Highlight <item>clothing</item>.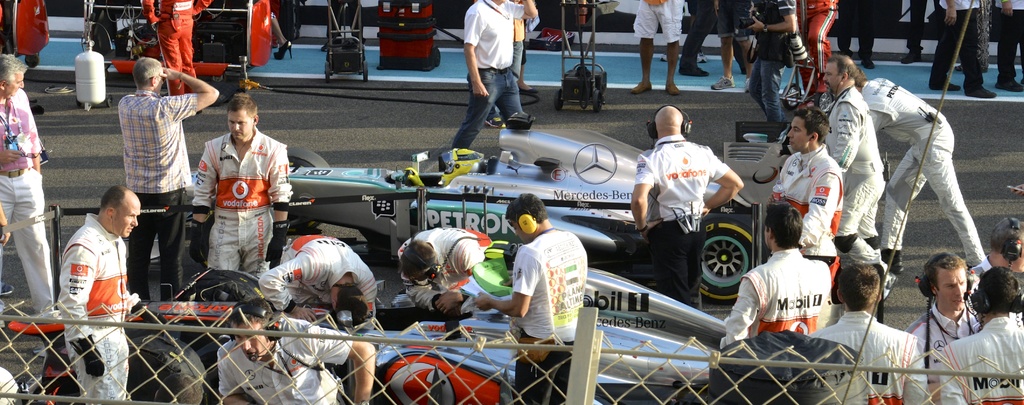
Highlighted region: <bbox>835, 0, 874, 63</bbox>.
